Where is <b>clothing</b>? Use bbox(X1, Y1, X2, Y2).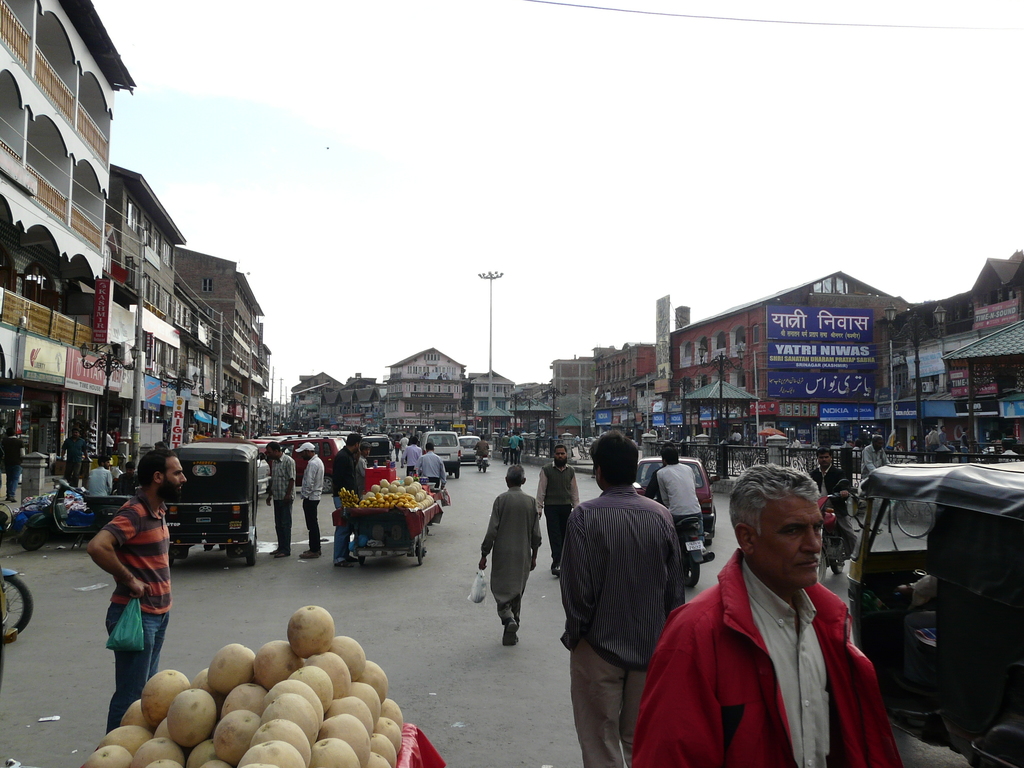
bbox(333, 447, 358, 561).
